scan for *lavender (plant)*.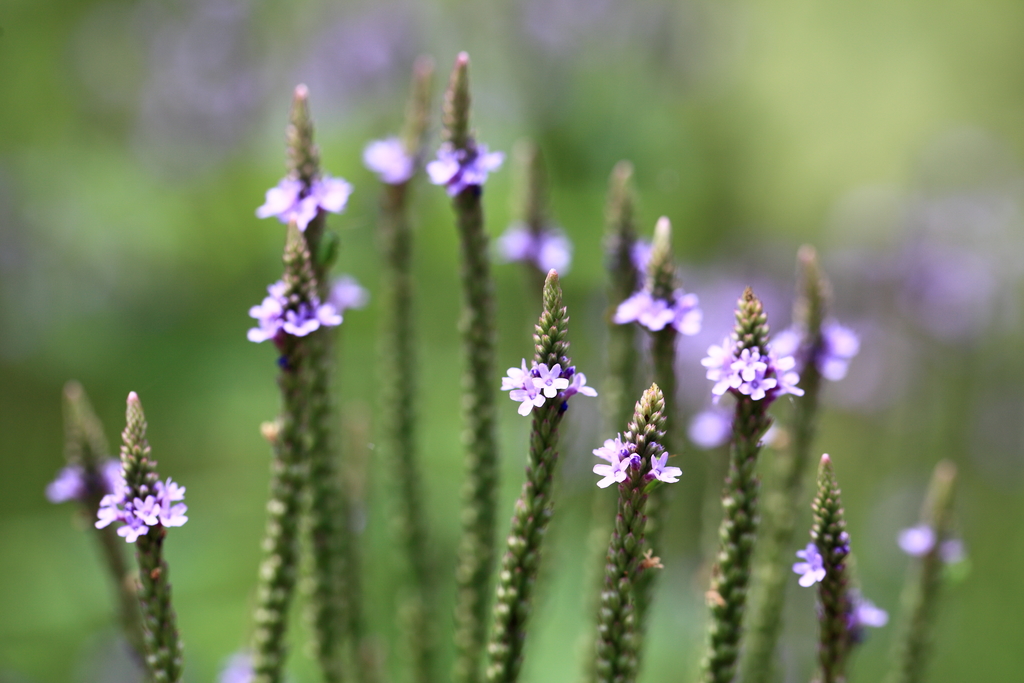
Scan result: crop(484, 274, 594, 682).
